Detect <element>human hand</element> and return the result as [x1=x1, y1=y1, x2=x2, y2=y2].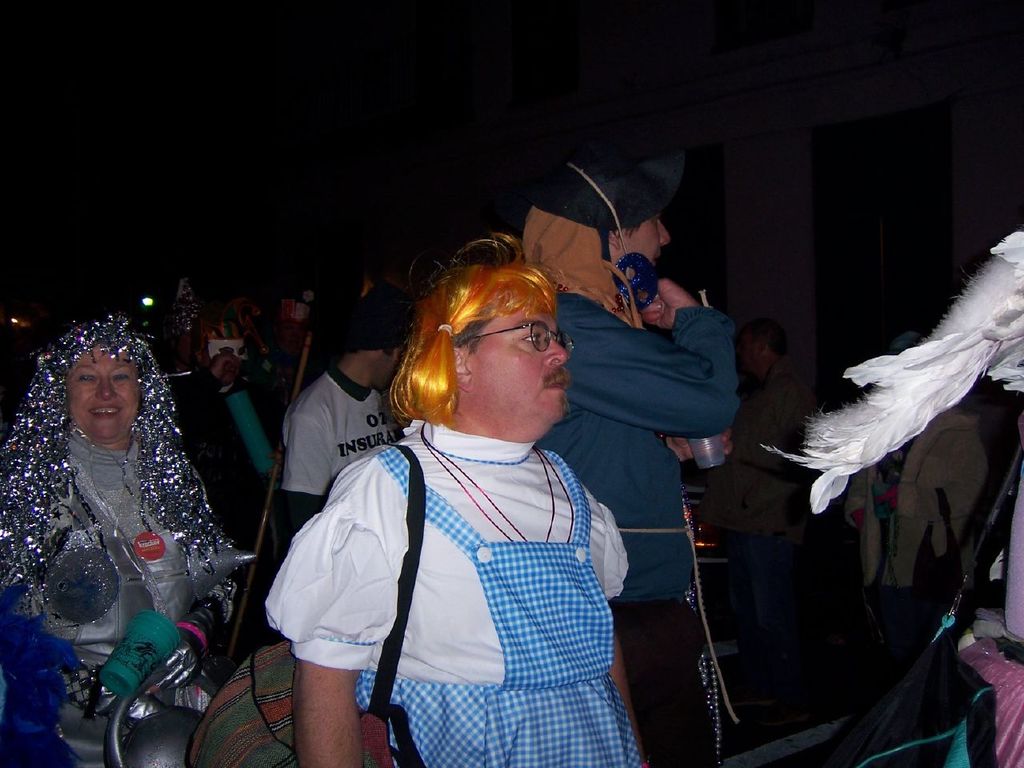
[x1=638, y1=281, x2=698, y2=327].
